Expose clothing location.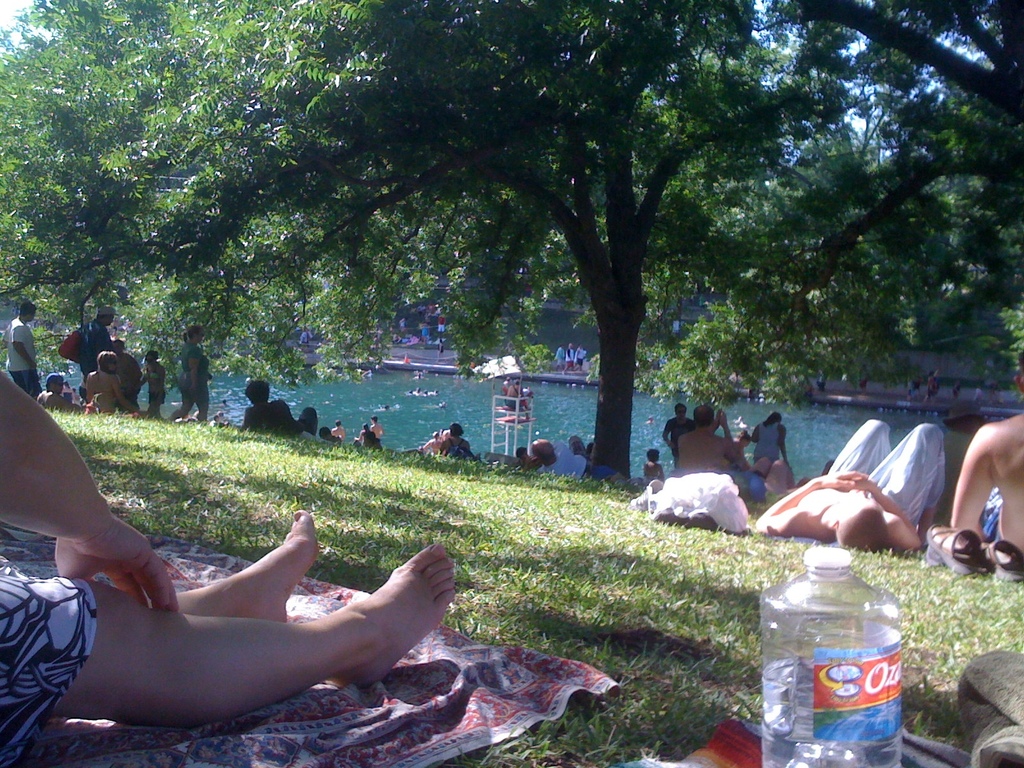
Exposed at [745,418,797,470].
